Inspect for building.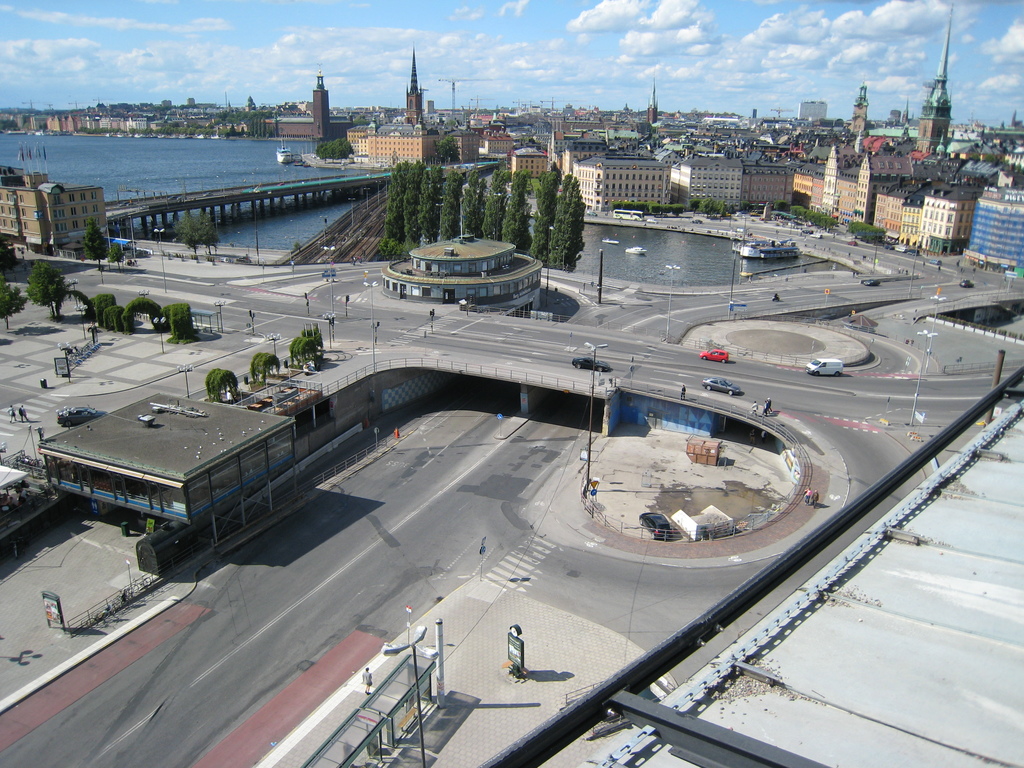
Inspection: 40/392/295/525.
